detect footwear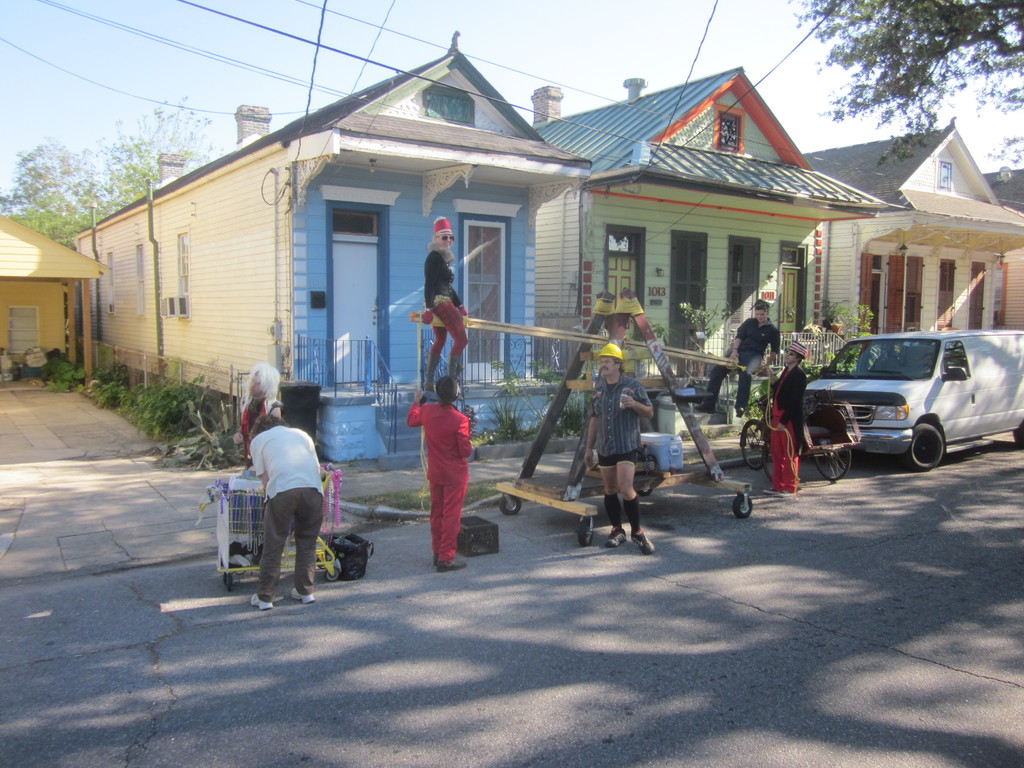
[x1=631, y1=529, x2=655, y2=554]
